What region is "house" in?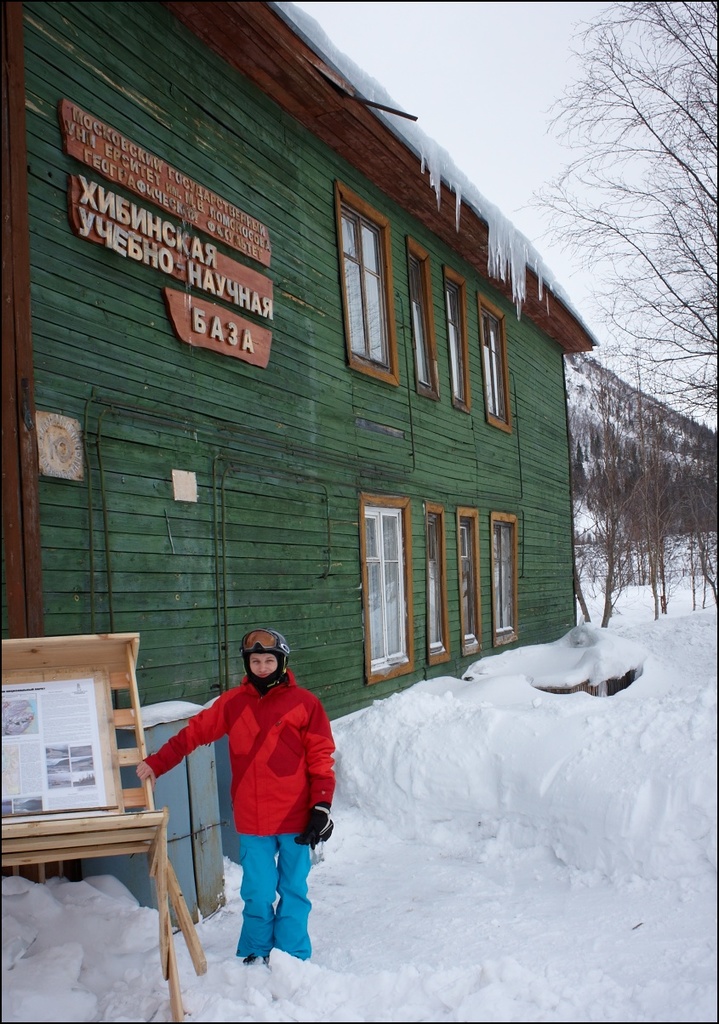
<region>0, 0, 613, 731</region>.
